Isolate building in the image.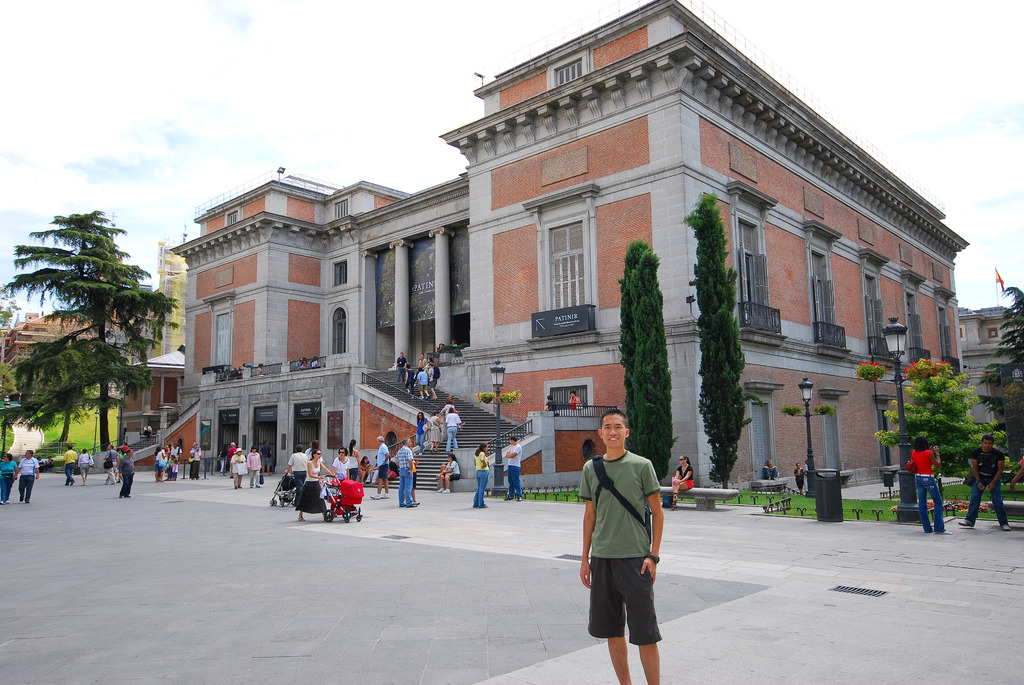
Isolated region: l=174, t=0, r=965, b=510.
